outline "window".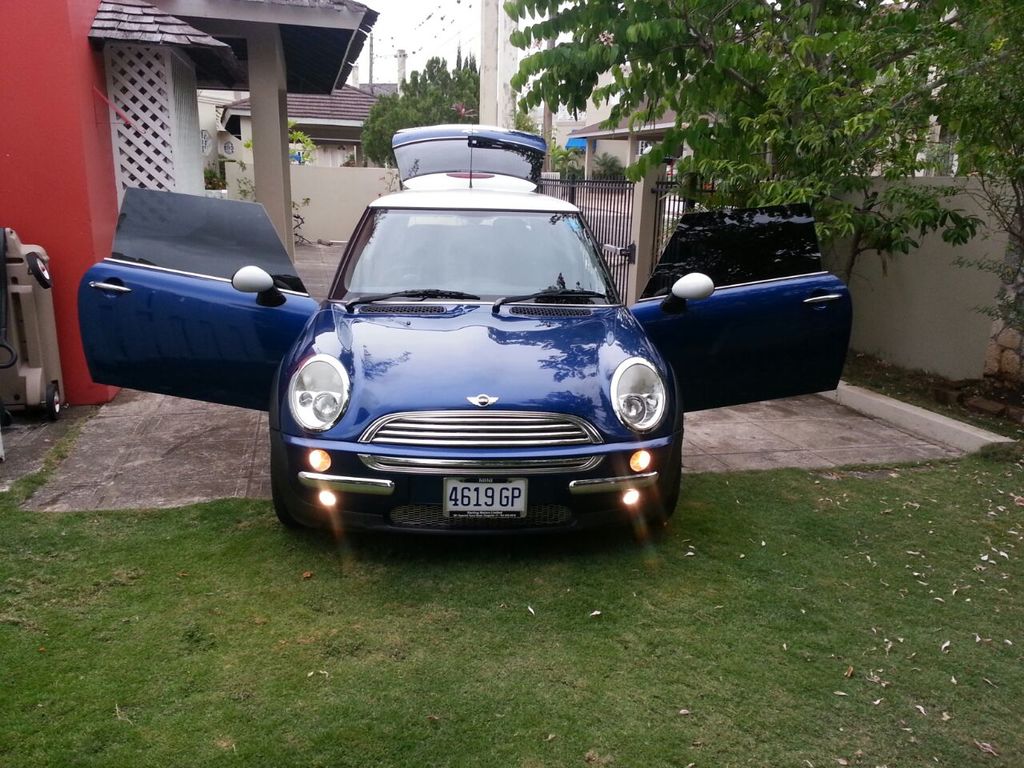
Outline: (639, 203, 822, 299).
